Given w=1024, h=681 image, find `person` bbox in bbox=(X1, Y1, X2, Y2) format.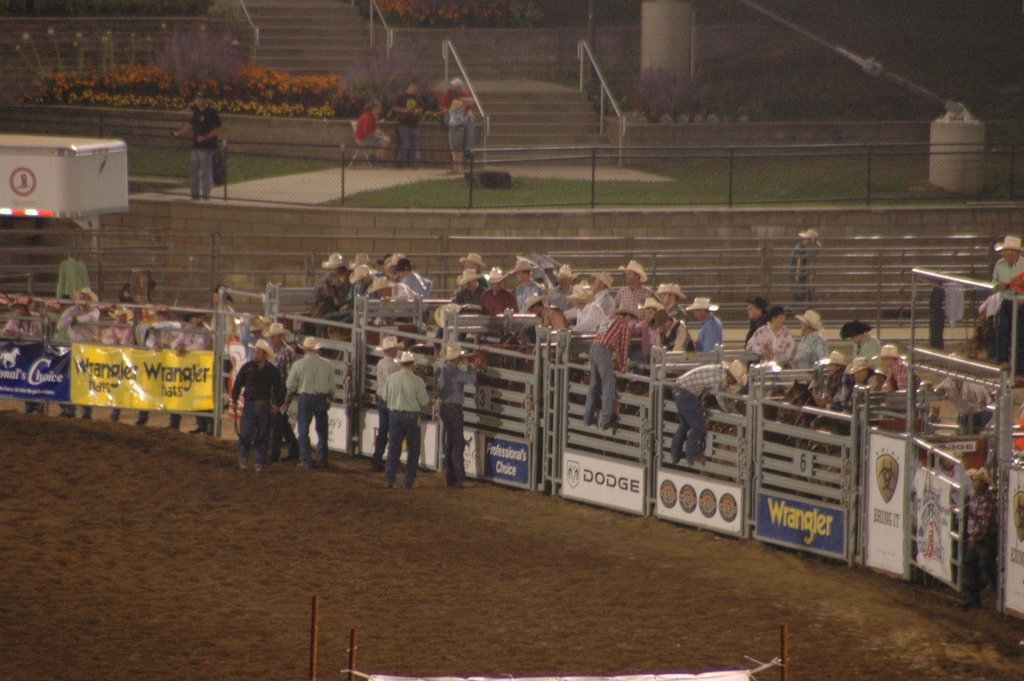
bbox=(670, 359, 746, 462).
